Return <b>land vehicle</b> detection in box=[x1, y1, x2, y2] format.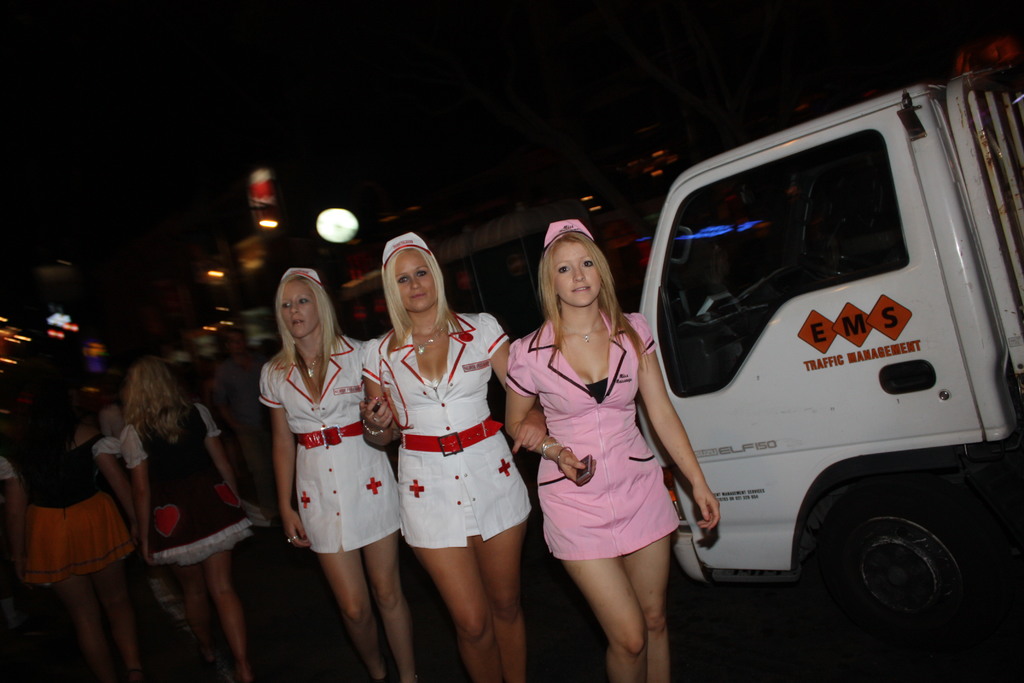
box=[630, 68, 1023, 634].
